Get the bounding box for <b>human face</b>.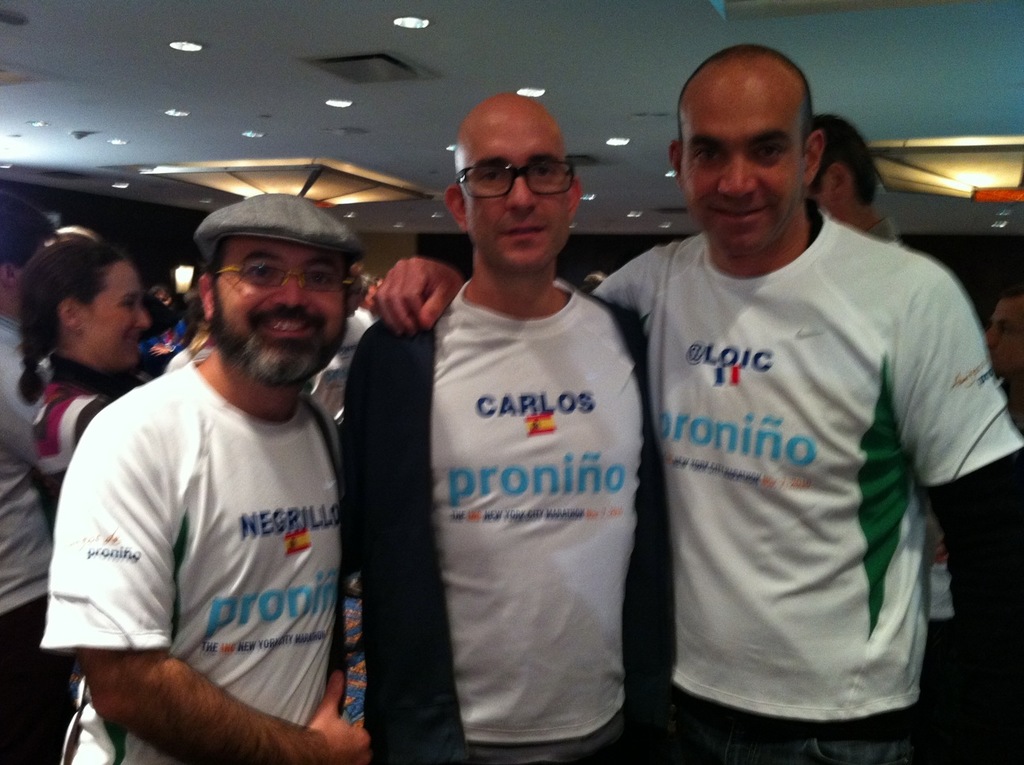
bbox(468, 115, 571, 269).
